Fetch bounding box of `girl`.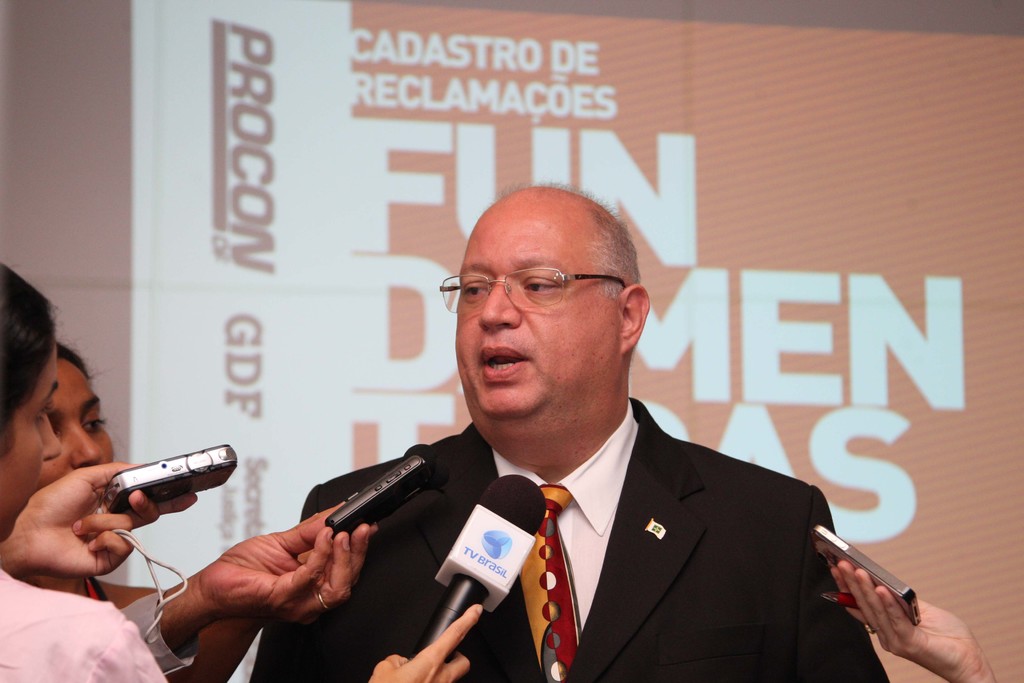
Bbox: <box>13,342,374,679</box>.
